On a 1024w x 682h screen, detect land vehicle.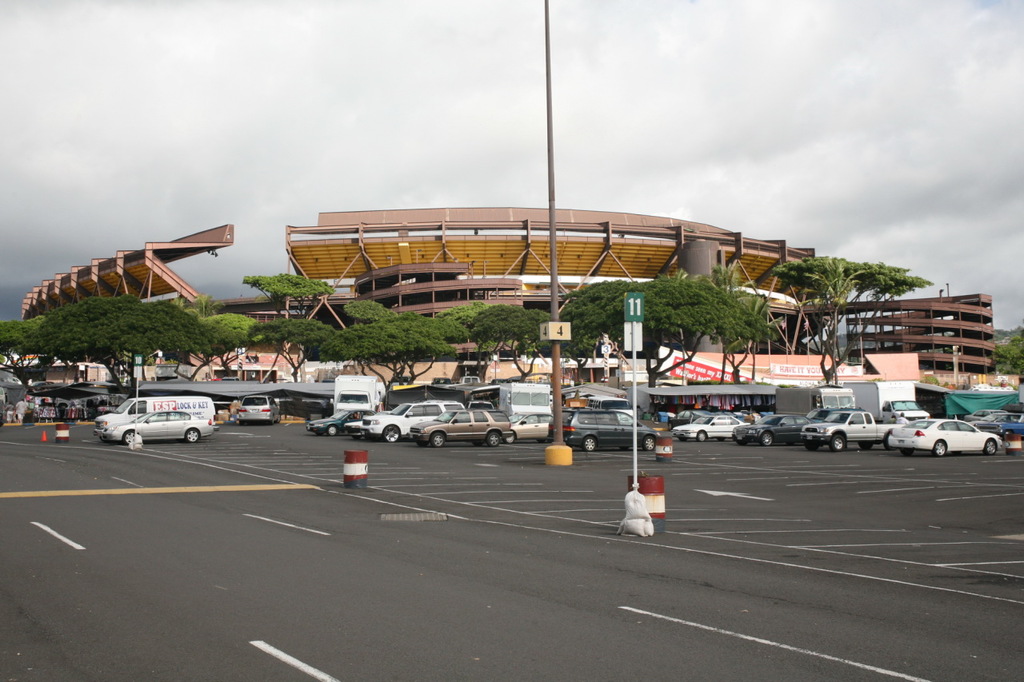
546, 409, 658, 449.
